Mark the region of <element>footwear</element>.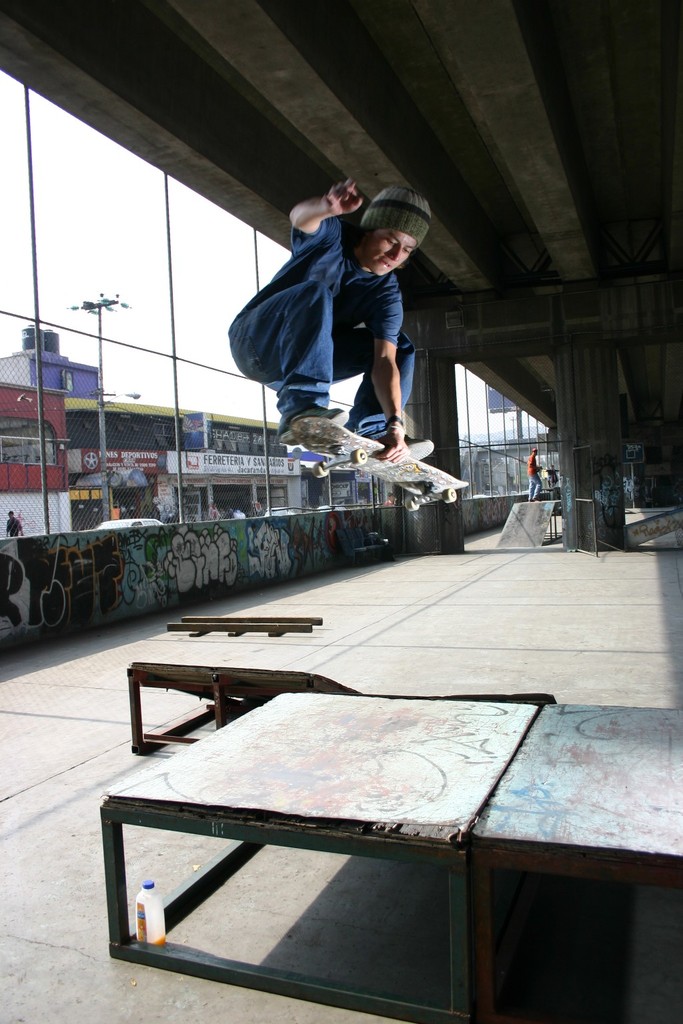
Region: 290, 406, 352, 429.
